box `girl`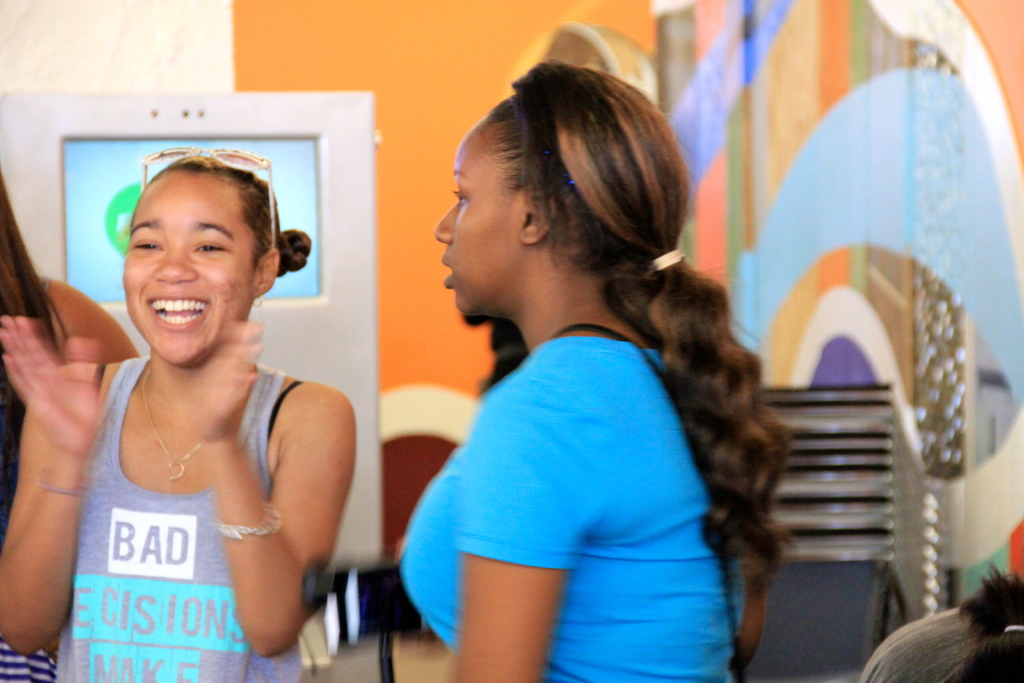
(391,60,796,681)
